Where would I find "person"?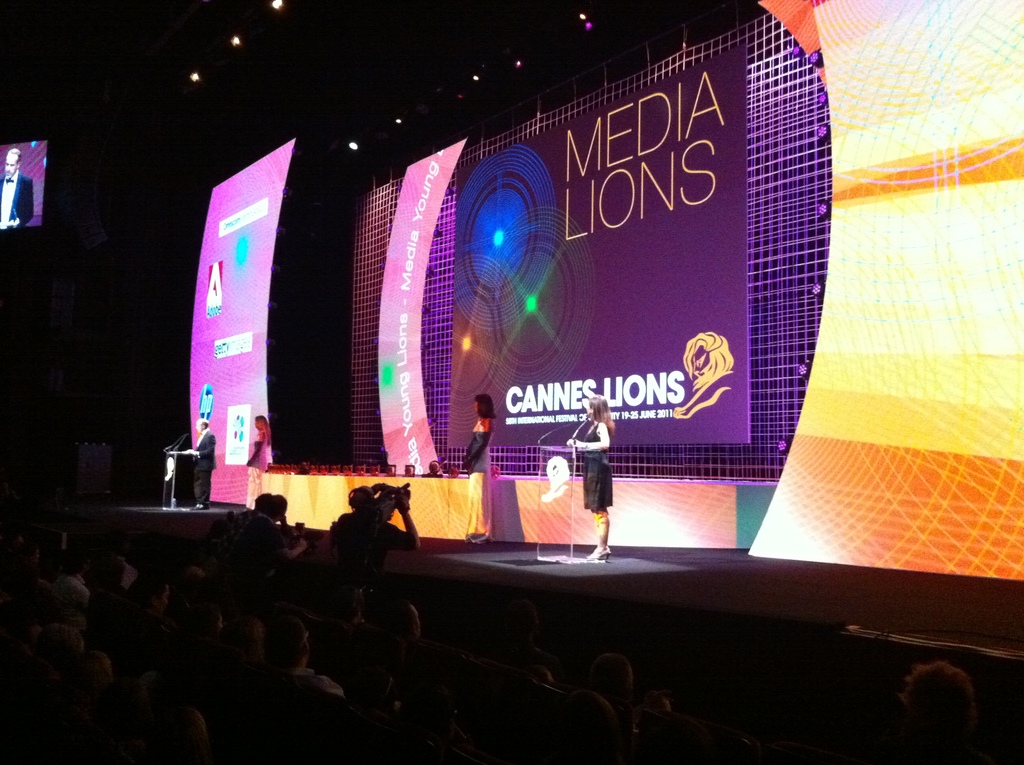
At locate(458, 393, 495, 535).
